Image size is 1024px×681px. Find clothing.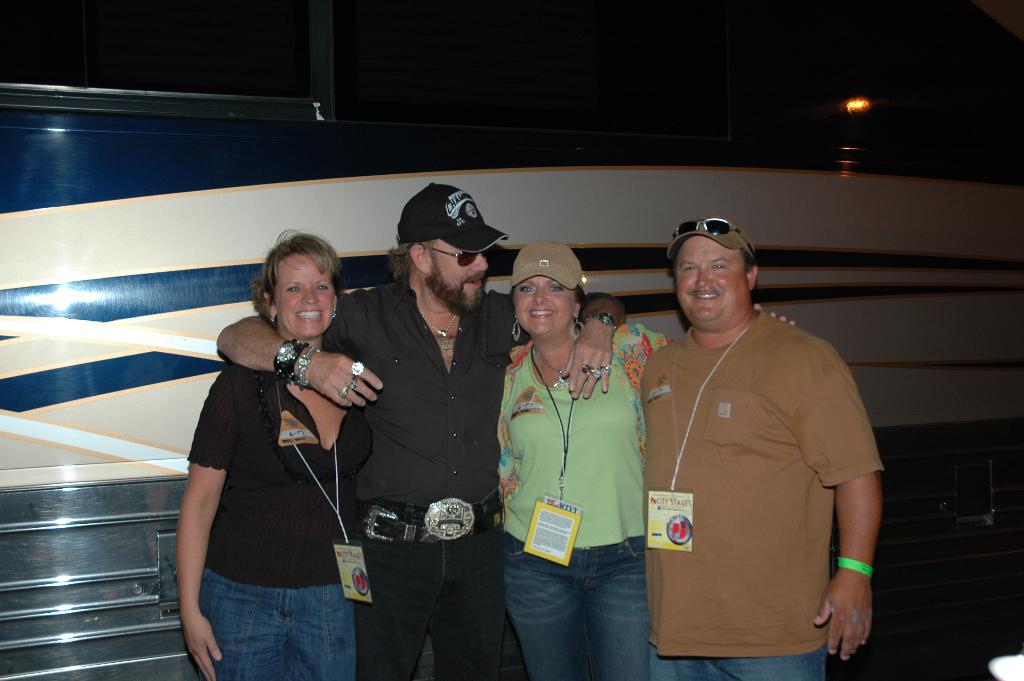
Rect(647, 284, 882, 660).
